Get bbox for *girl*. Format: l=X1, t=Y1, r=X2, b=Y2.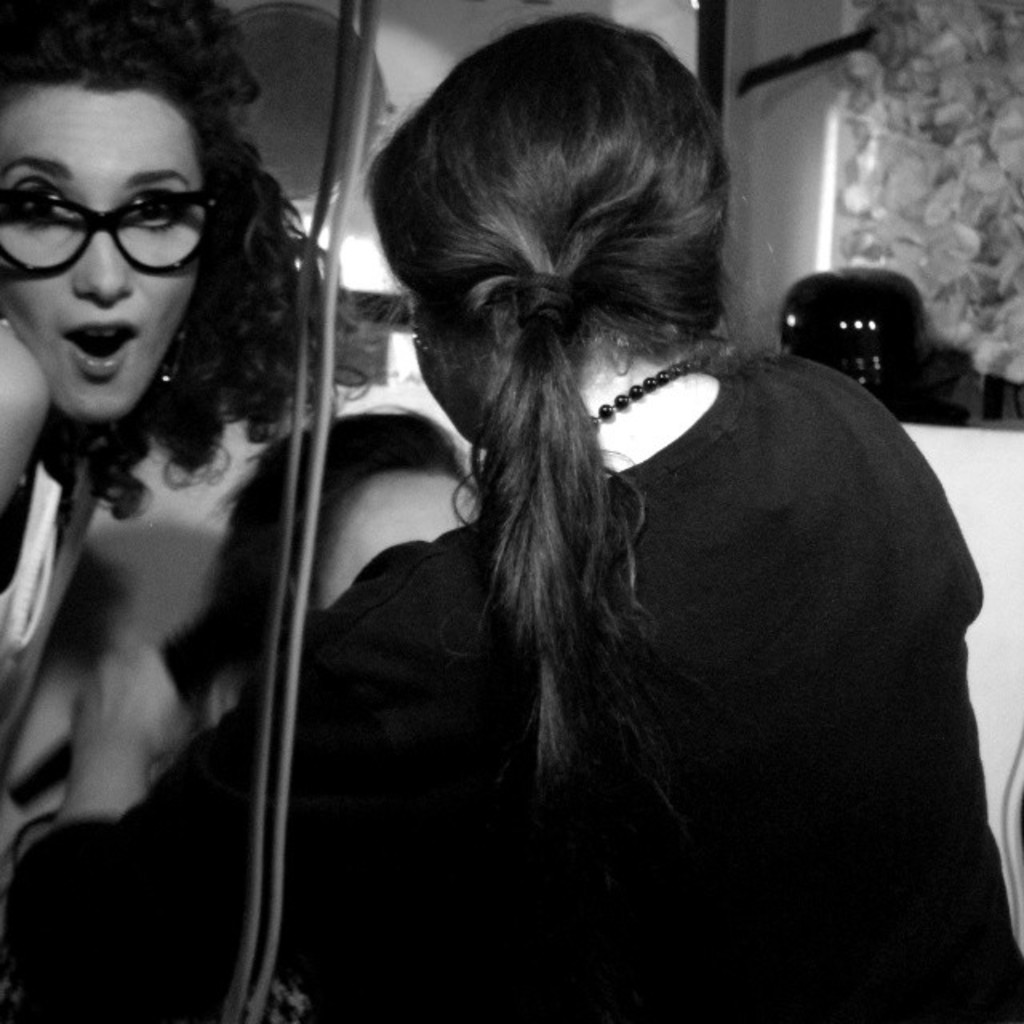
l=0, t=0, r=354, b=731.
